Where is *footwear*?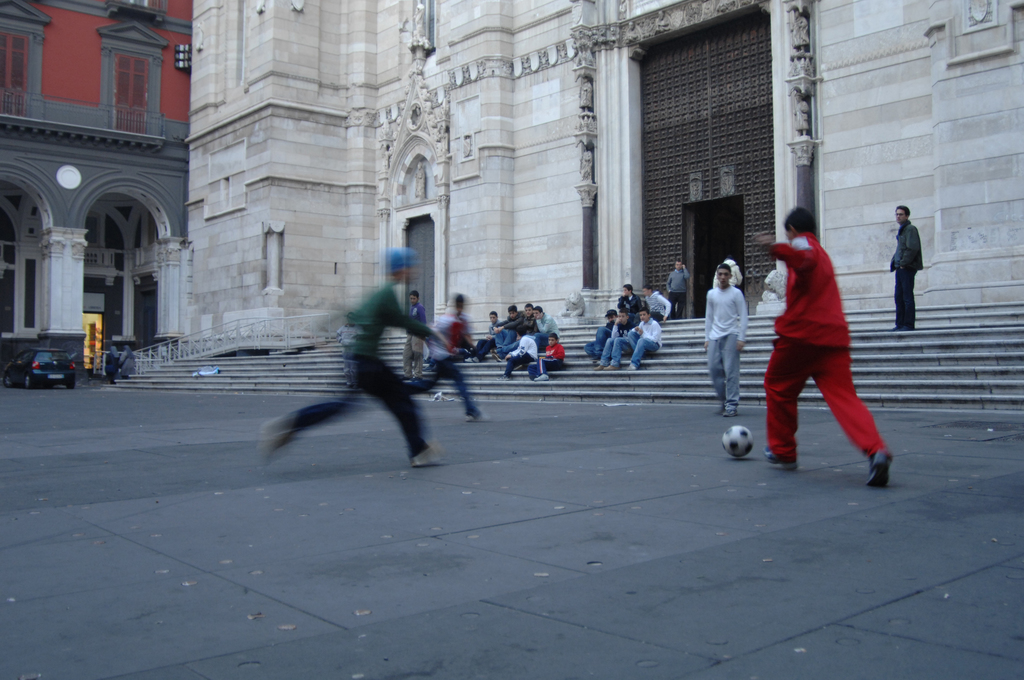
x1=866, y1=453, x2=892, y2=489.
